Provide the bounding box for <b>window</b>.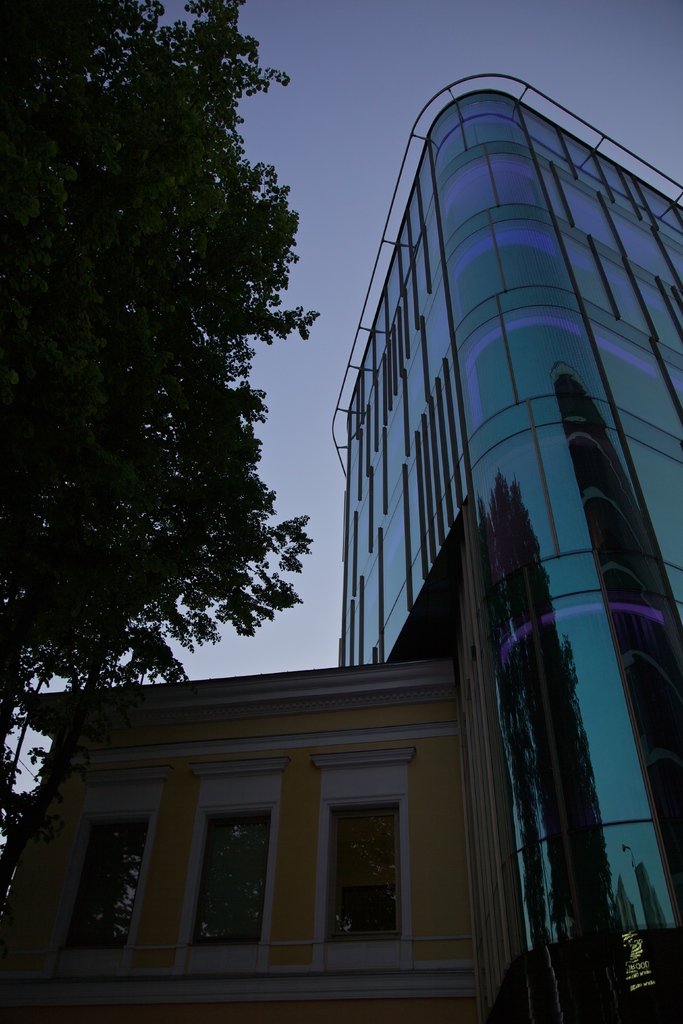
rect(174, 778, 277, 954).
